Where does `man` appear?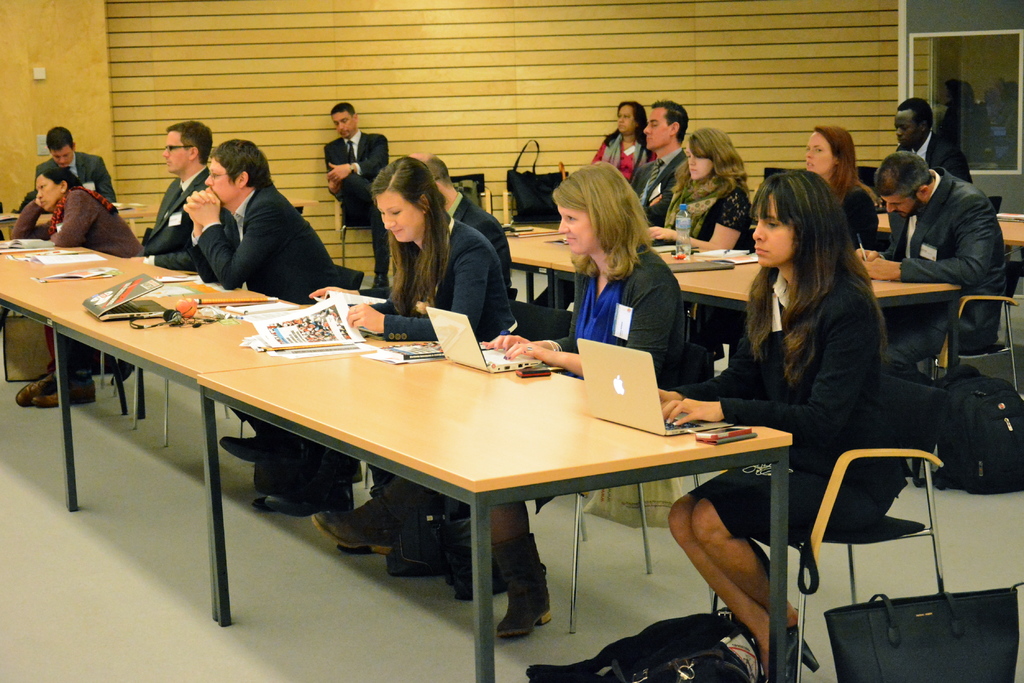
Appears at x1=3 y1=166 x2=141 y2=400.
